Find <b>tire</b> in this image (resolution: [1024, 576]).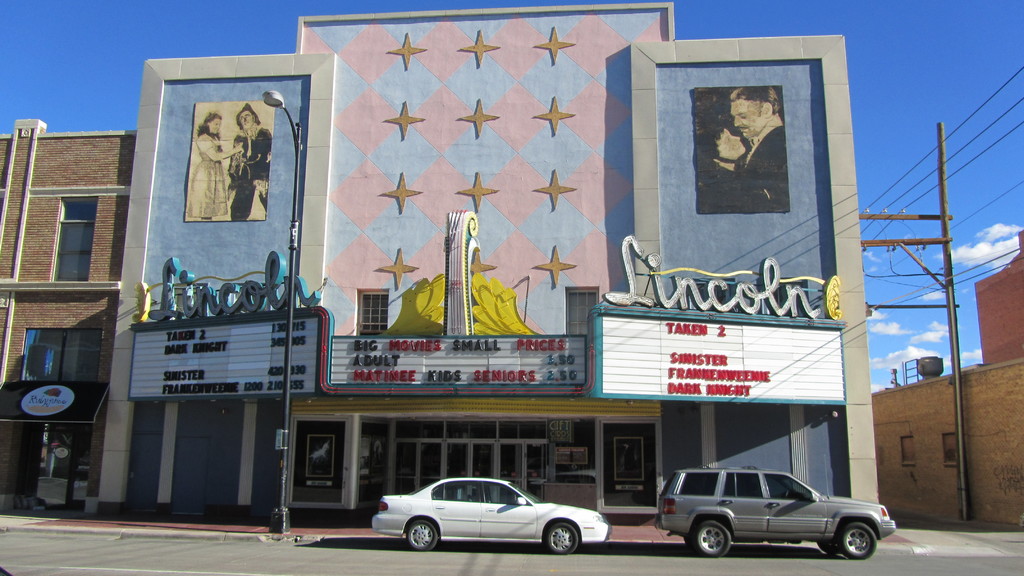
<box>840,521,875,563</box>.
